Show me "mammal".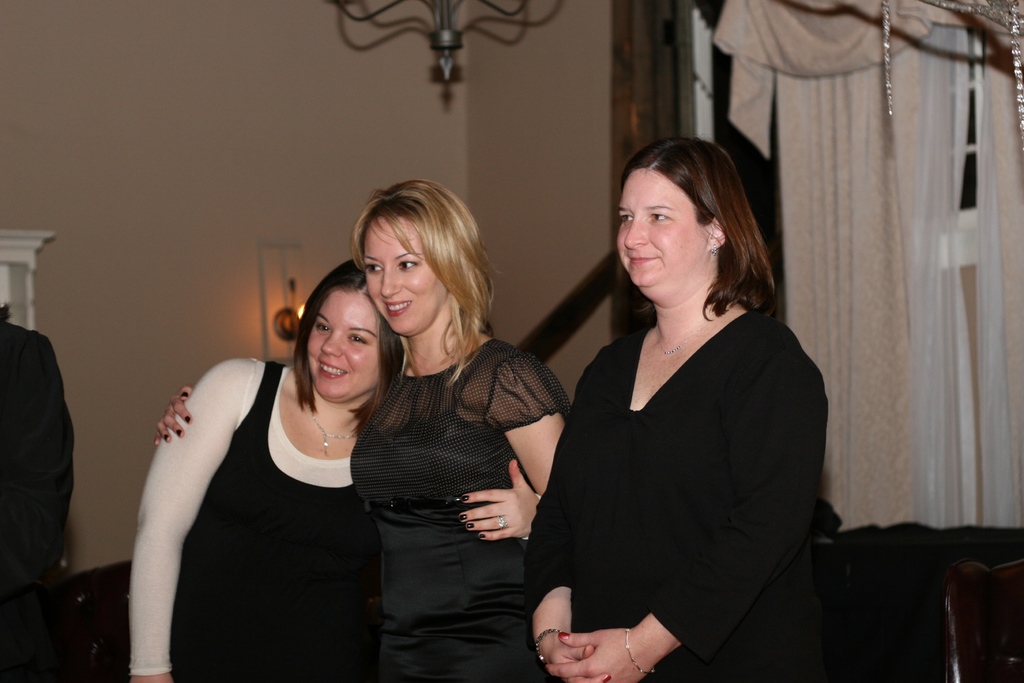
"mammal" is here: (left=152, top=176, right=568, bottom=682).
